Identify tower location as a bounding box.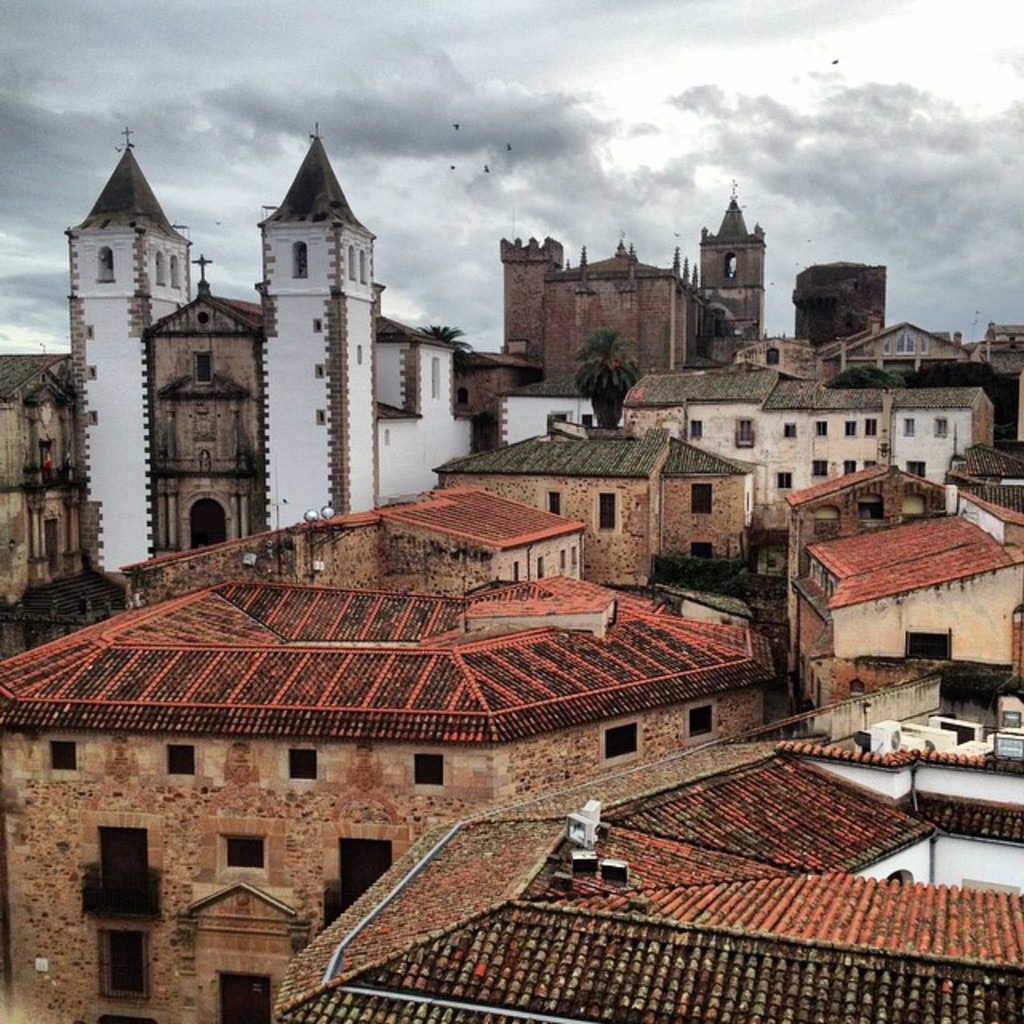
region(794, 258, 891, 354).
